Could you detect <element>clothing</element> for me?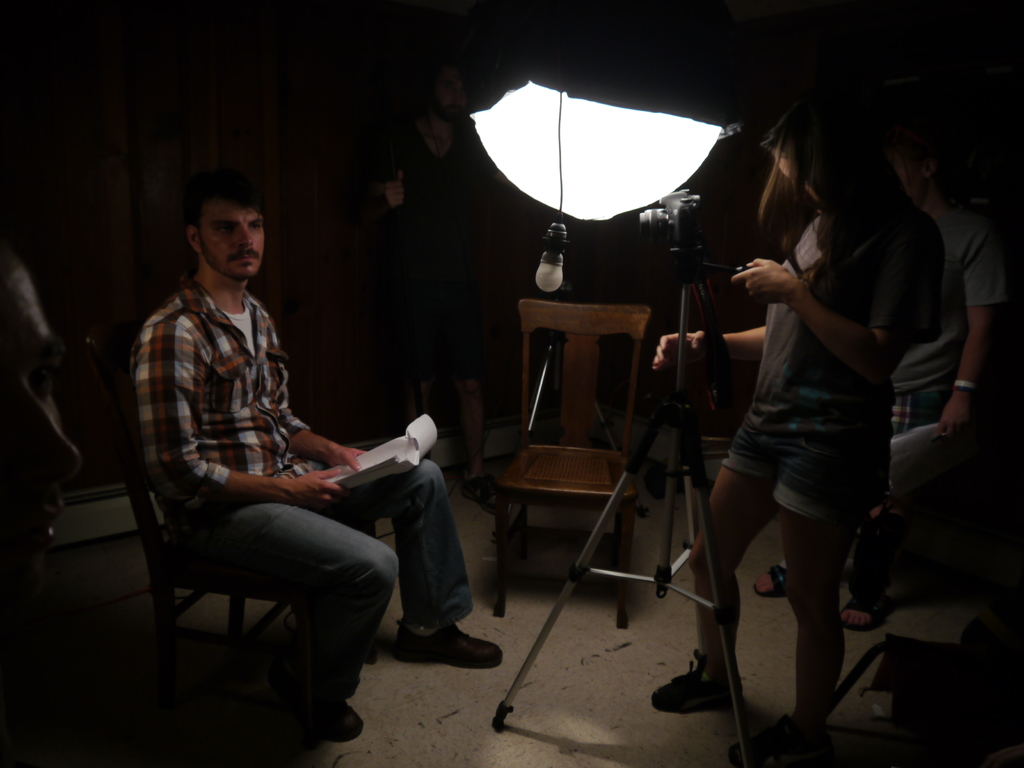
Detection result: box=[850, 207, 1011, 589].
